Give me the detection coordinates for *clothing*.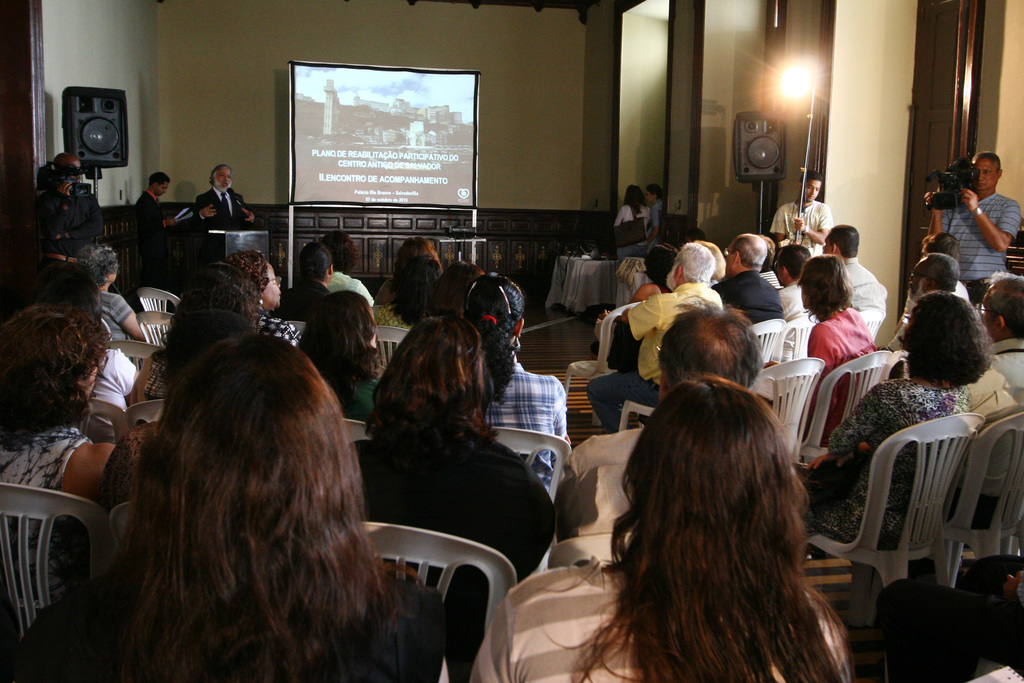
l=708, t=268, r=781, b=336.
